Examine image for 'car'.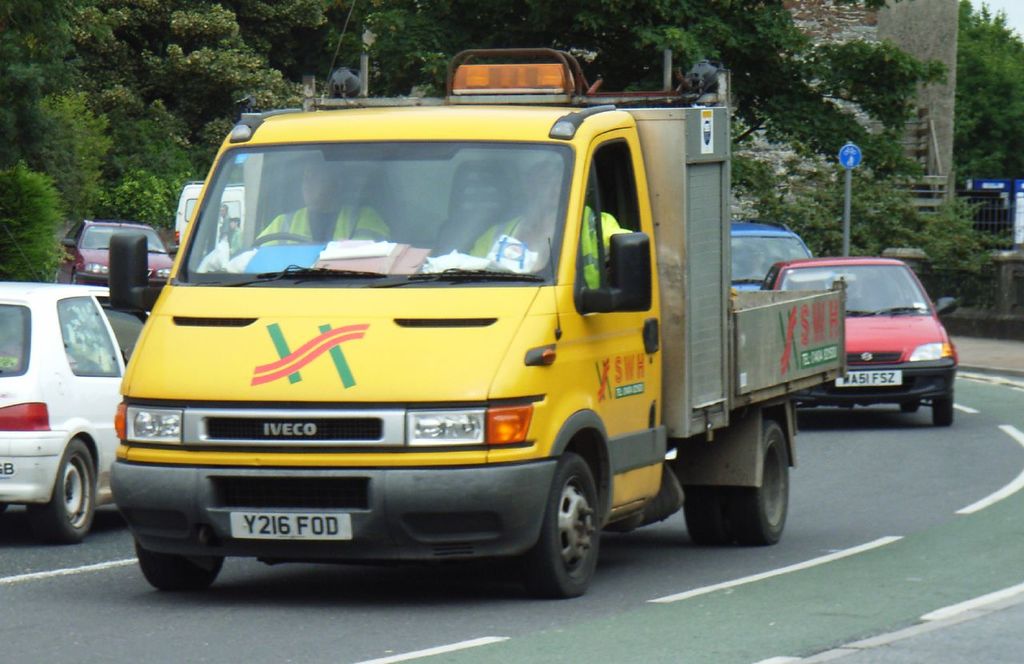
Examination result: (731, 217, 812, 290).
